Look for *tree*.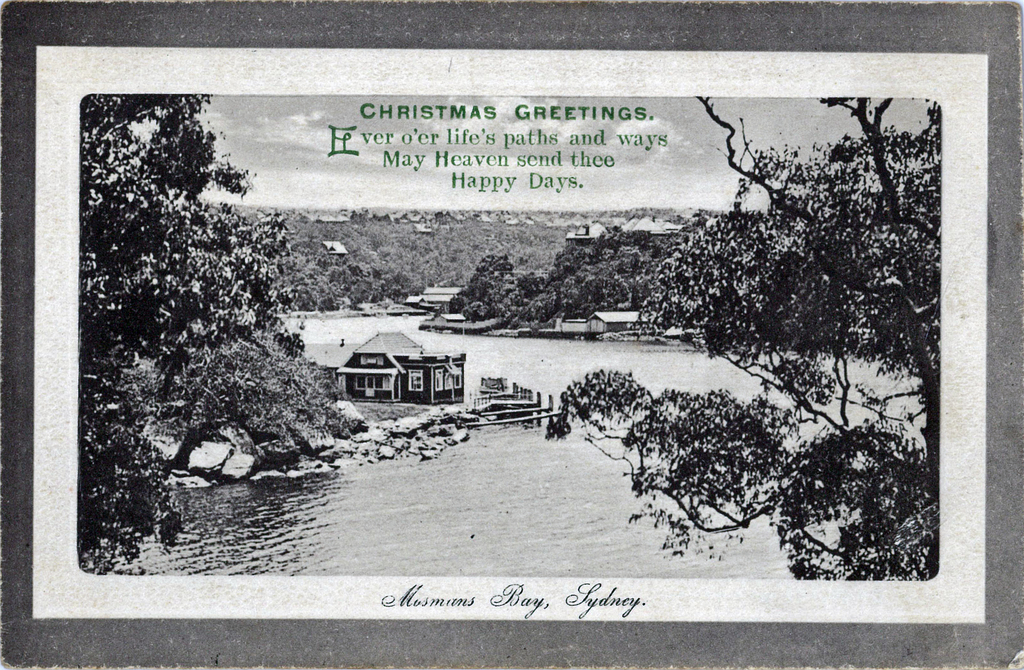
Found: {"x1": 77, "y1": 95, "x2": 348, "y2": 576}.
